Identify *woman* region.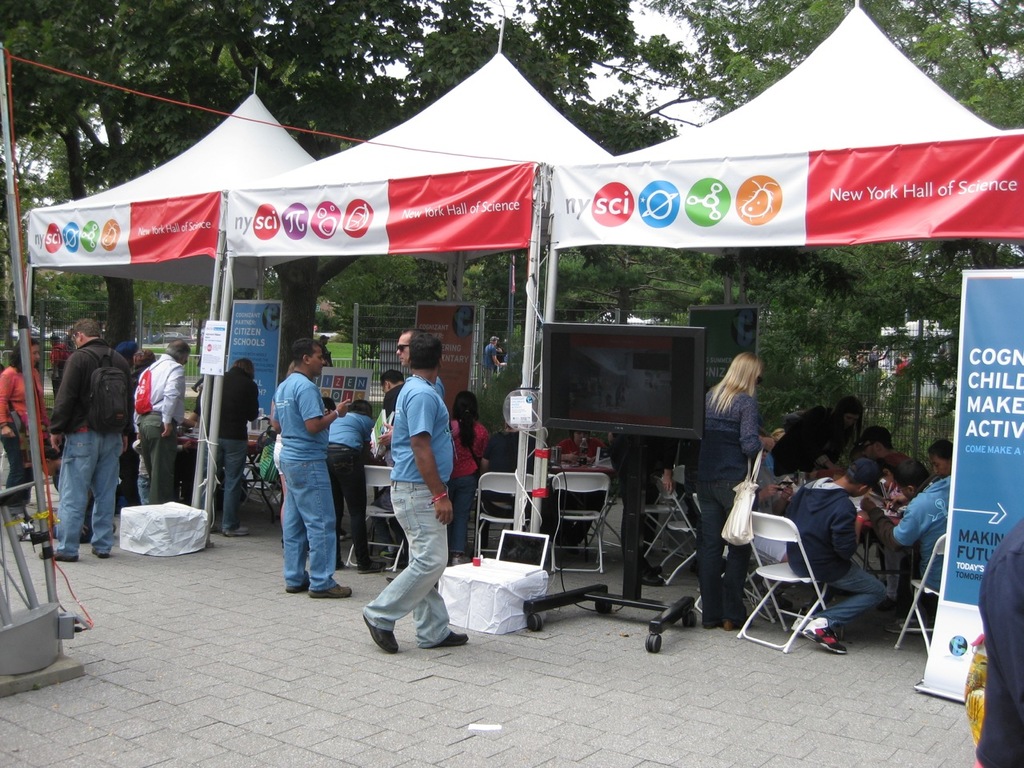
Region: bbox=[446, 388, 492, 562].
